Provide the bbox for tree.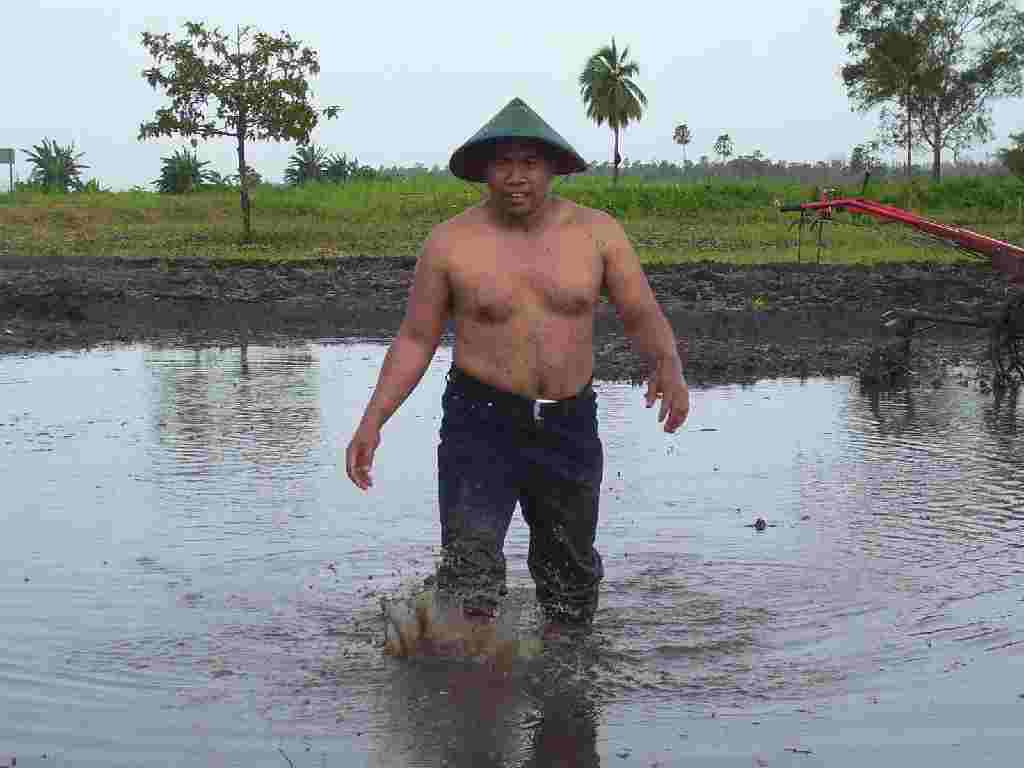
x1=148, y1=148, x2=223, y2=198.
